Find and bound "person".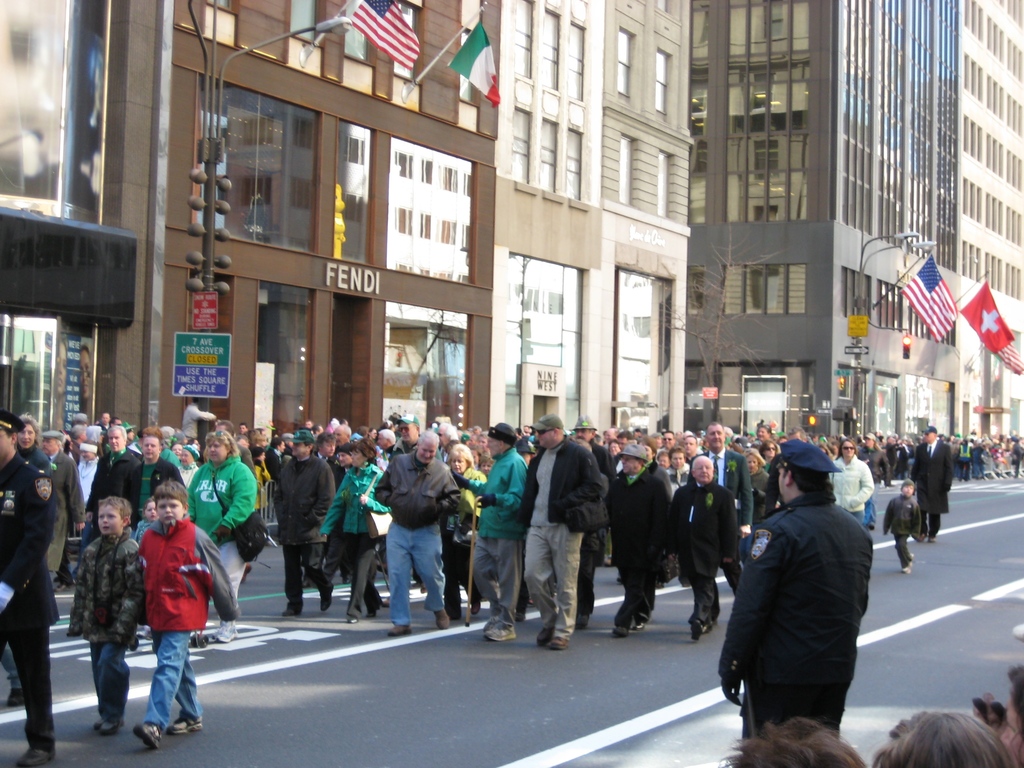
Bound: x1=62 y1=490 x2=144 y2=740.
